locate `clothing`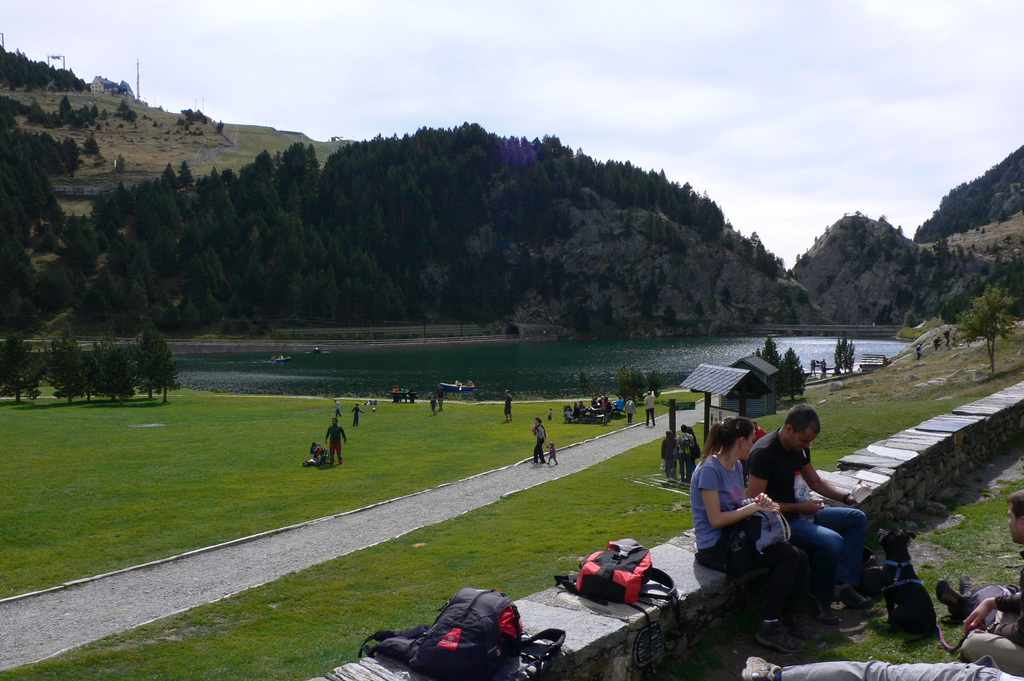
(left=691, top=451, right=815, bottom=623)
